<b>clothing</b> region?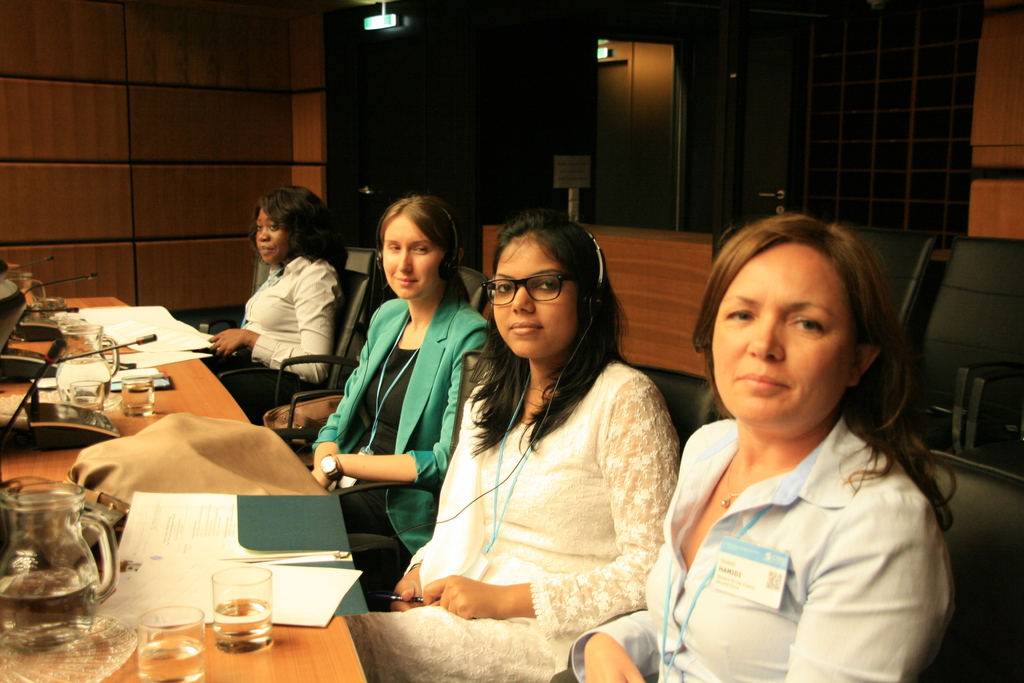
box(303, 300, 494, 586)
